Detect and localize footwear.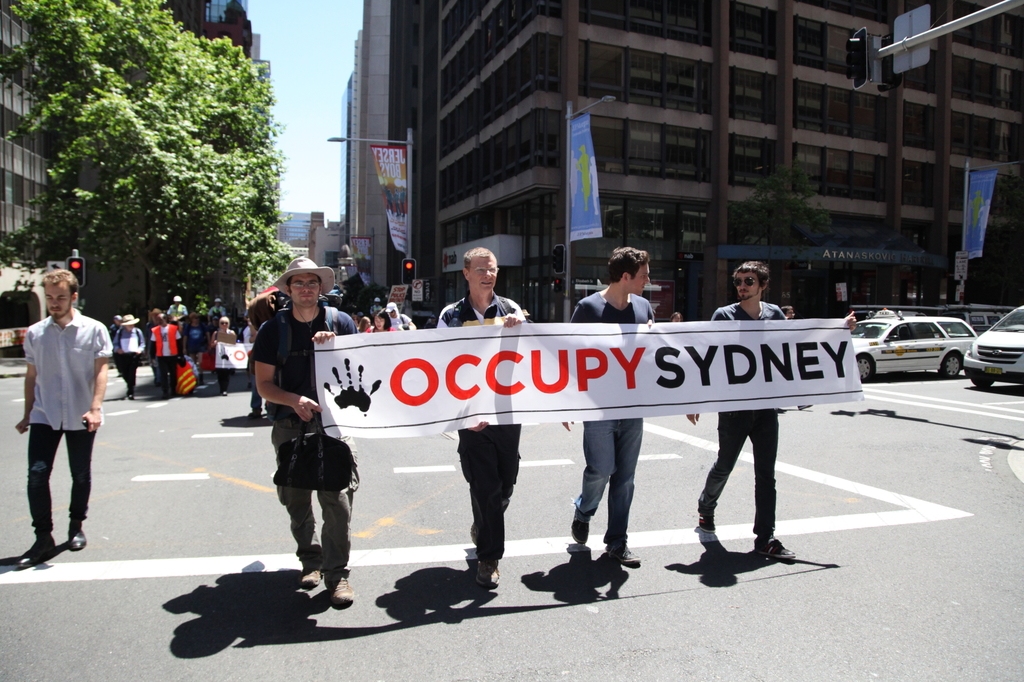
Localized at 572:509:588:545.
